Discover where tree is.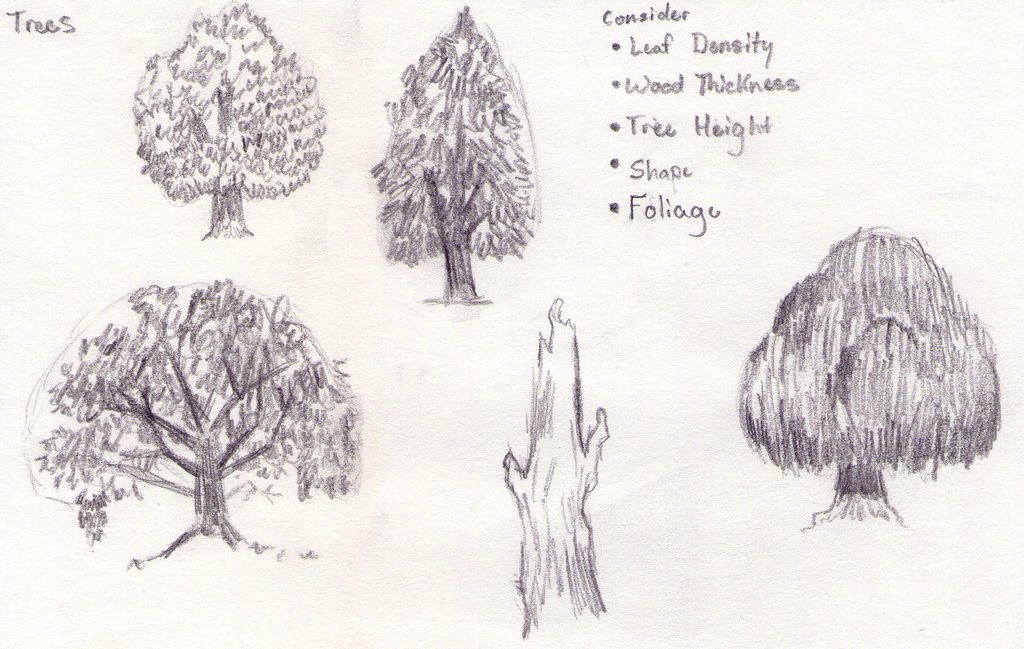
Discovered at x1=738, y1=222, x2=1000, y2=536.
